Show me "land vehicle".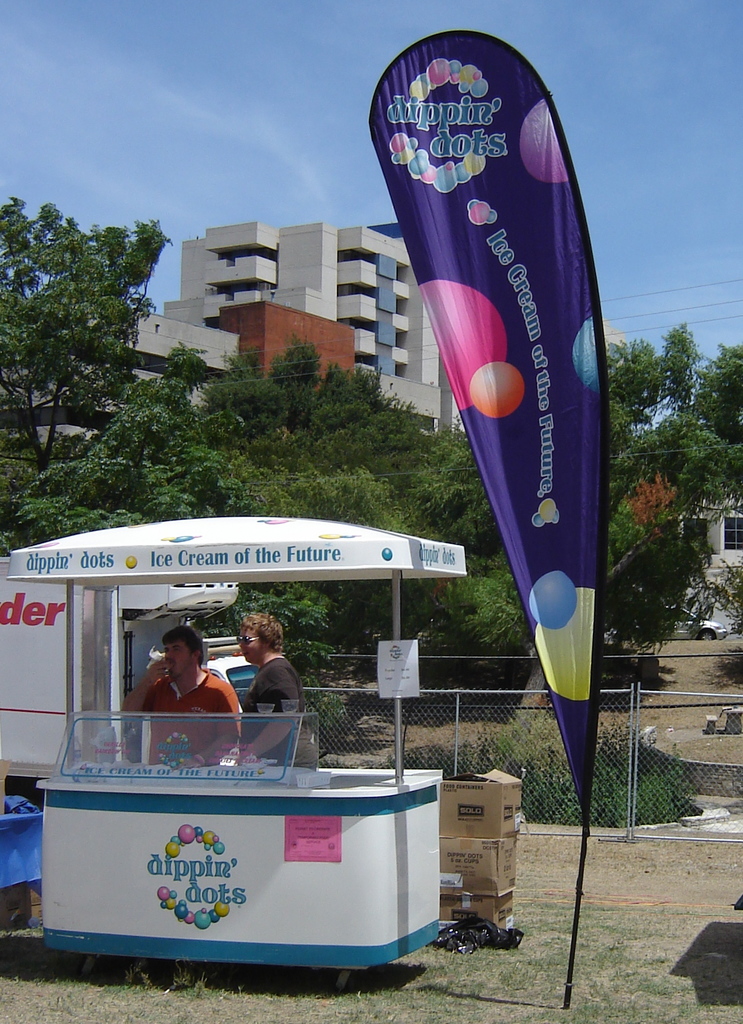
"land vehicle" is here: <bbox>653, 608, 730, 641</bbox>.
